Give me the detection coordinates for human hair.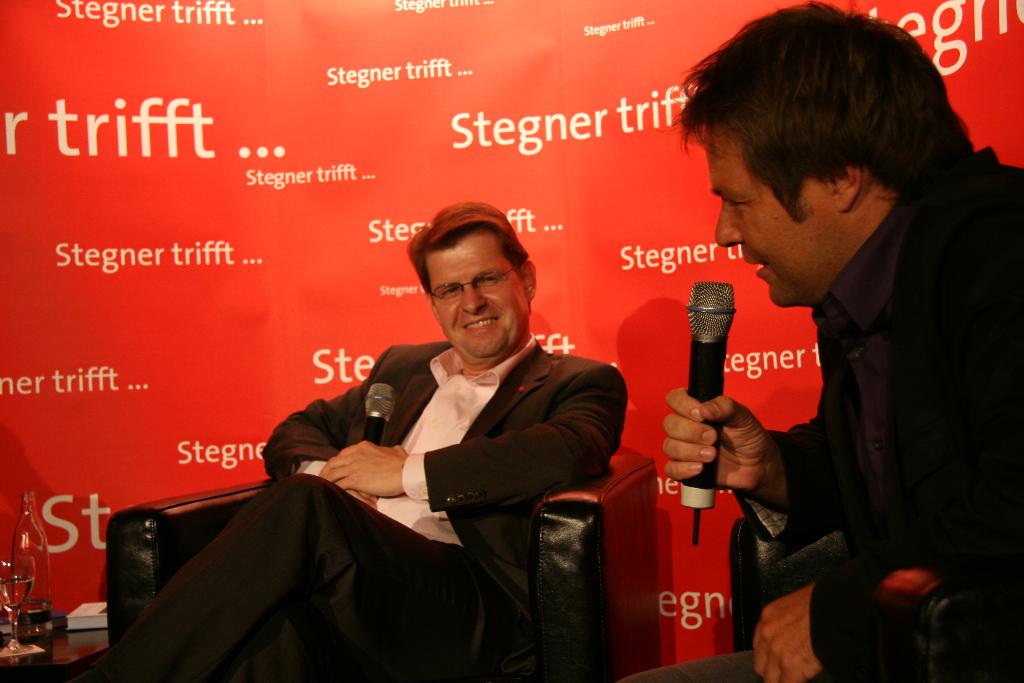
bbox(689, 3, 963, 252).
